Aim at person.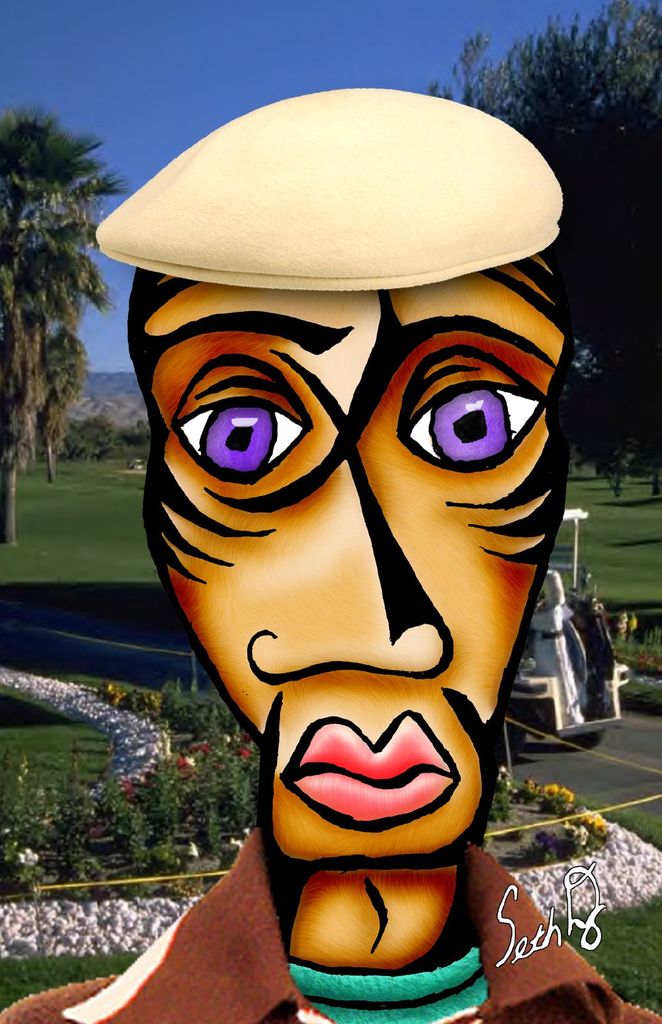
Aimed at [x1=528, y1=569, x2=589, y2=726].
